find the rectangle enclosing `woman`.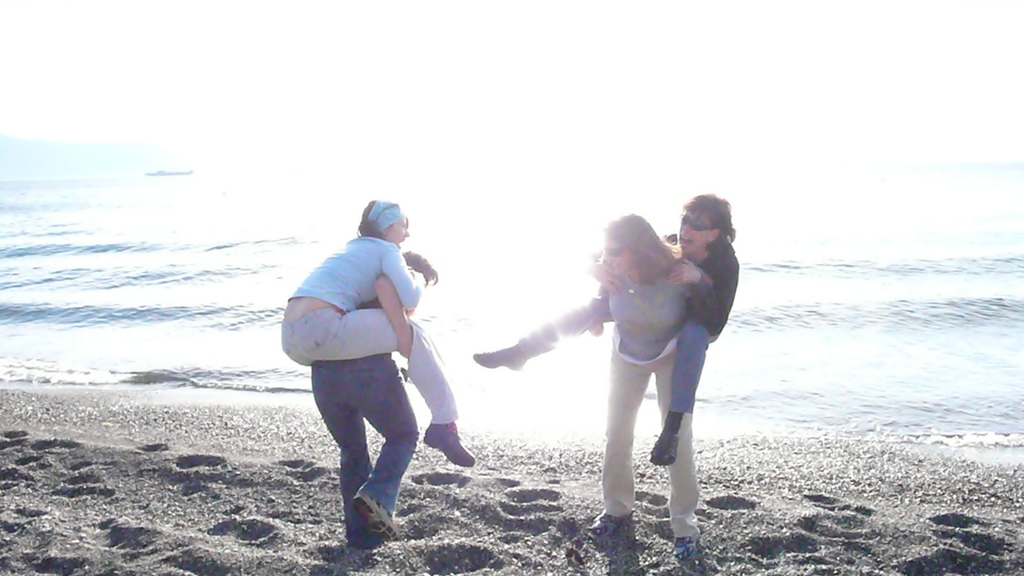
[267, 183, 497, 494].
